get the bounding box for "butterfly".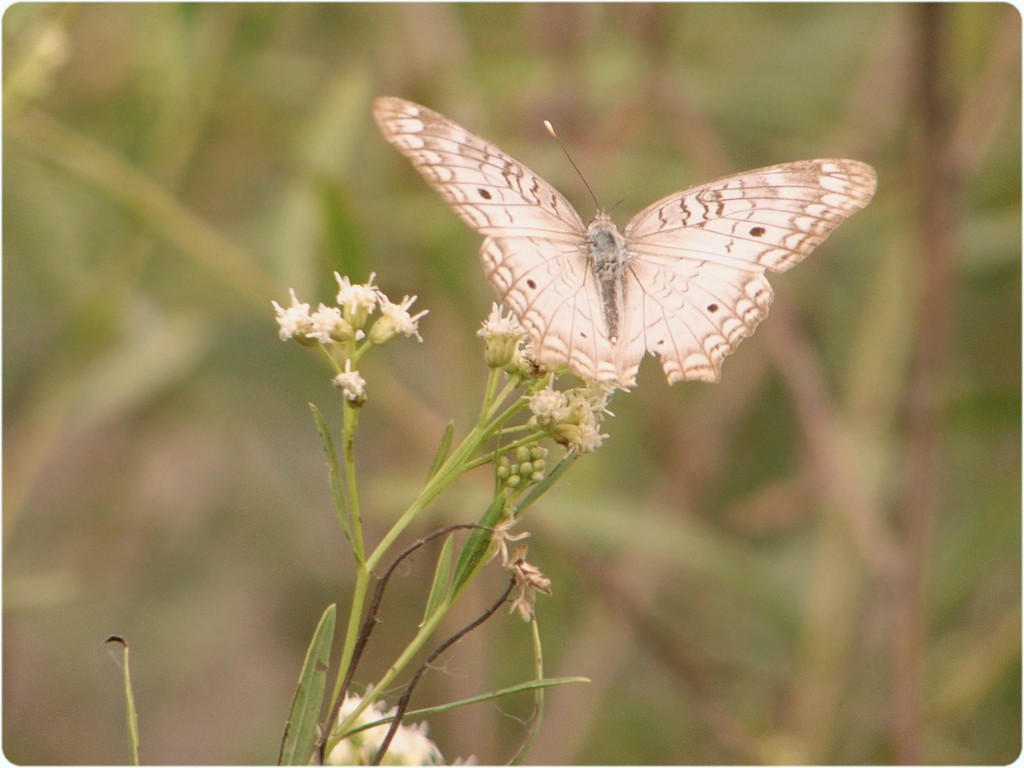
pyautogui.locateOnScreen(342, 100, 878, 388).
